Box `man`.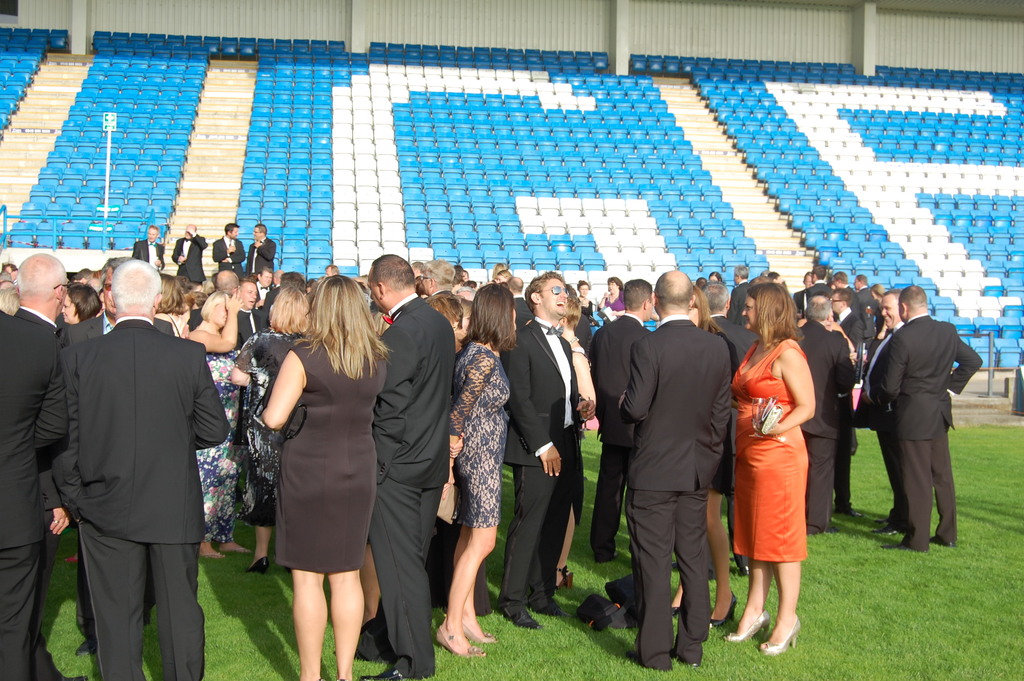
{"x1": 242, "y1": 219, "x2": 277, "y2": 284}.
